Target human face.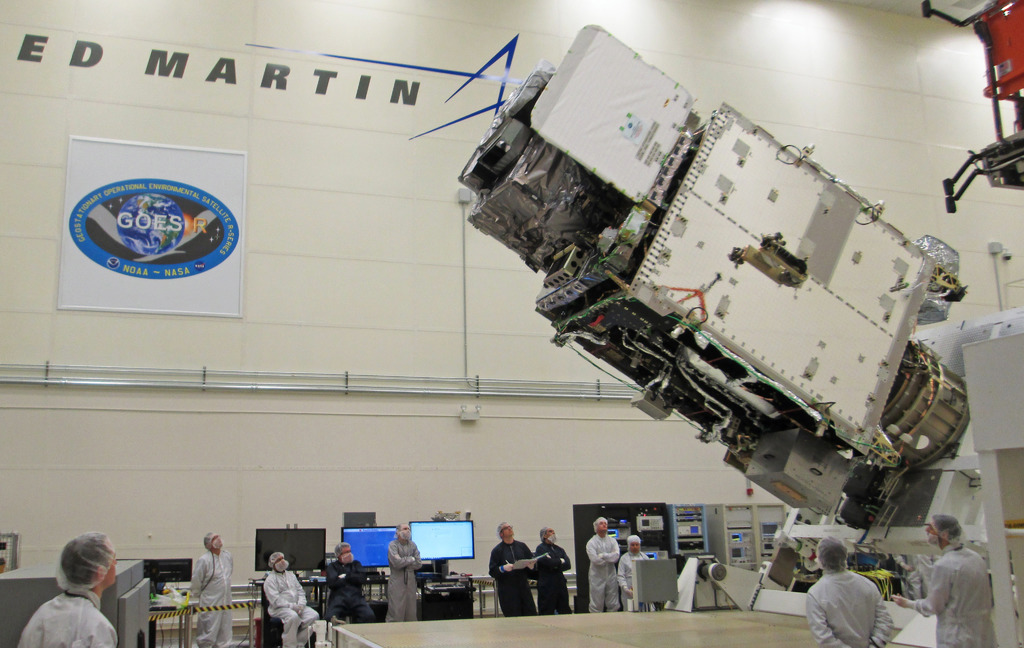
Target region: <box>214,534,225,549</box>.
